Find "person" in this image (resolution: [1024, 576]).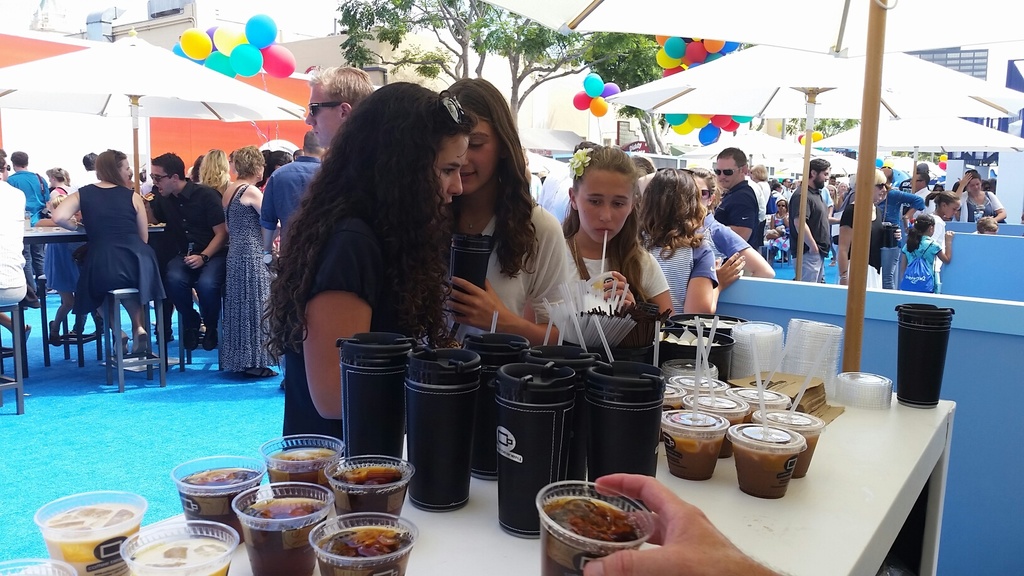
x1=50, y1=149, x2=155, y2=358.
